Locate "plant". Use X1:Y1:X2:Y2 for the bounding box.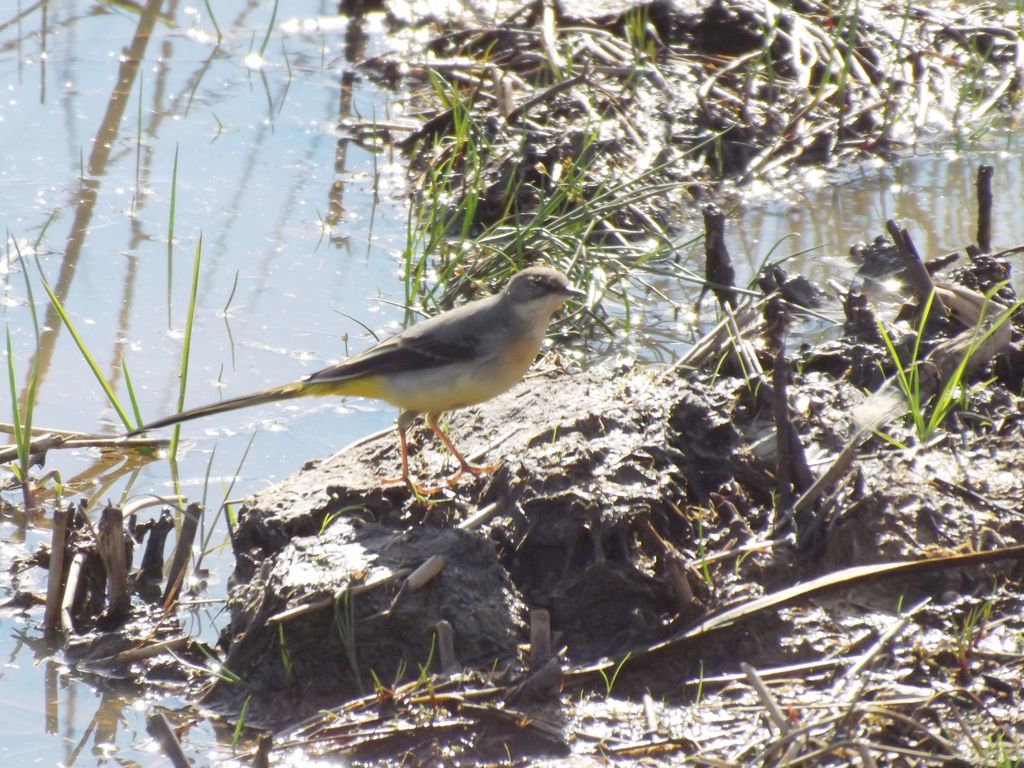
234:693:255:767.
